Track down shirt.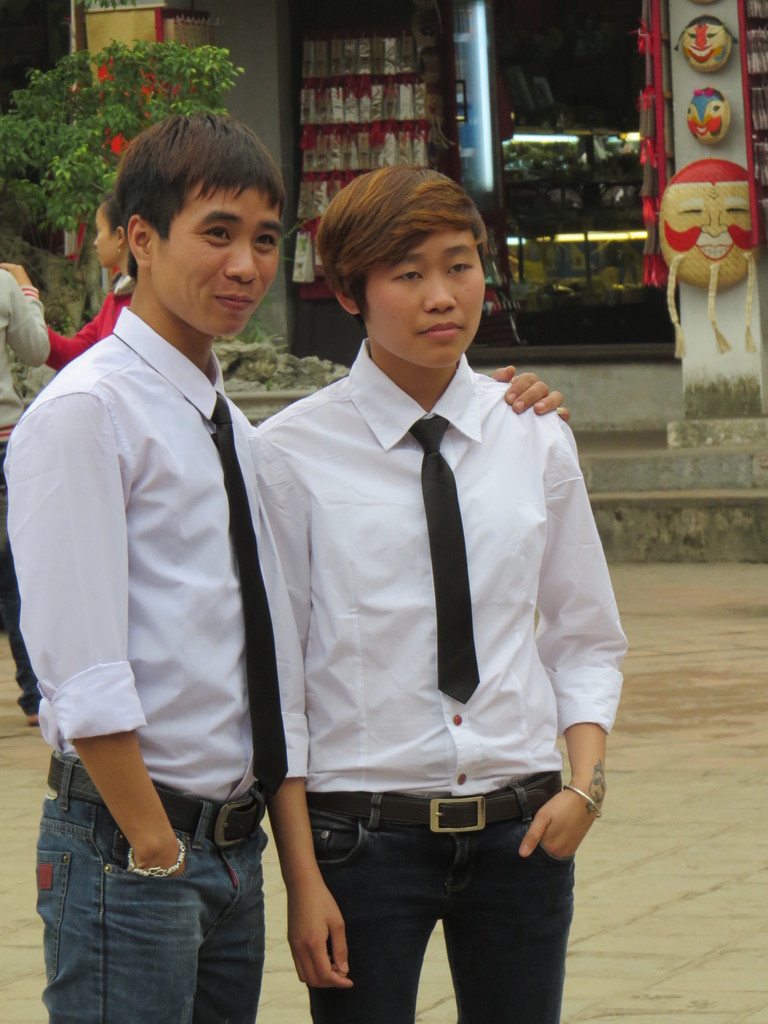
Tracked to <region>2, 305, 305, 803</region>.
